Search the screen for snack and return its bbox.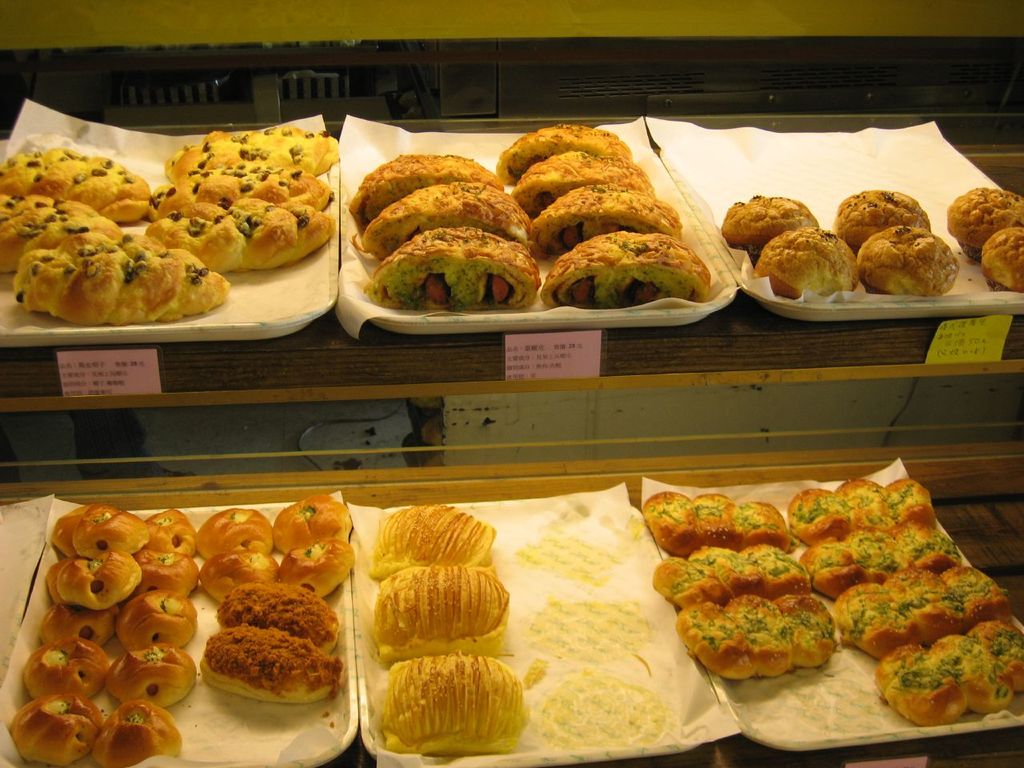
Found: (0,150,147,215).
